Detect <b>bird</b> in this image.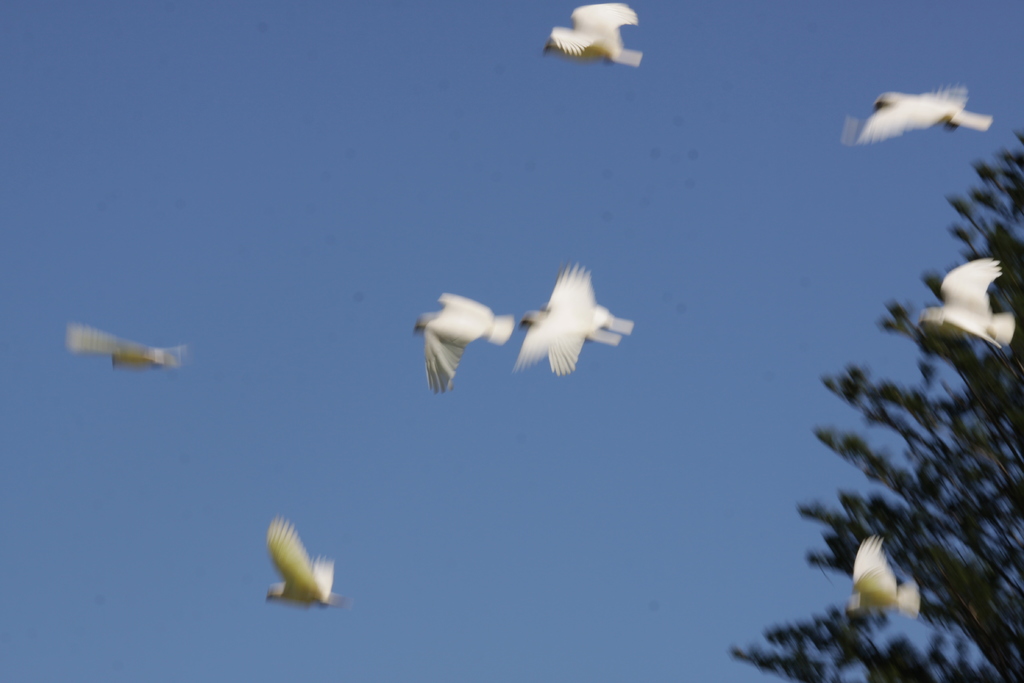
Detection: Rect(846, 529, 922, 623).
